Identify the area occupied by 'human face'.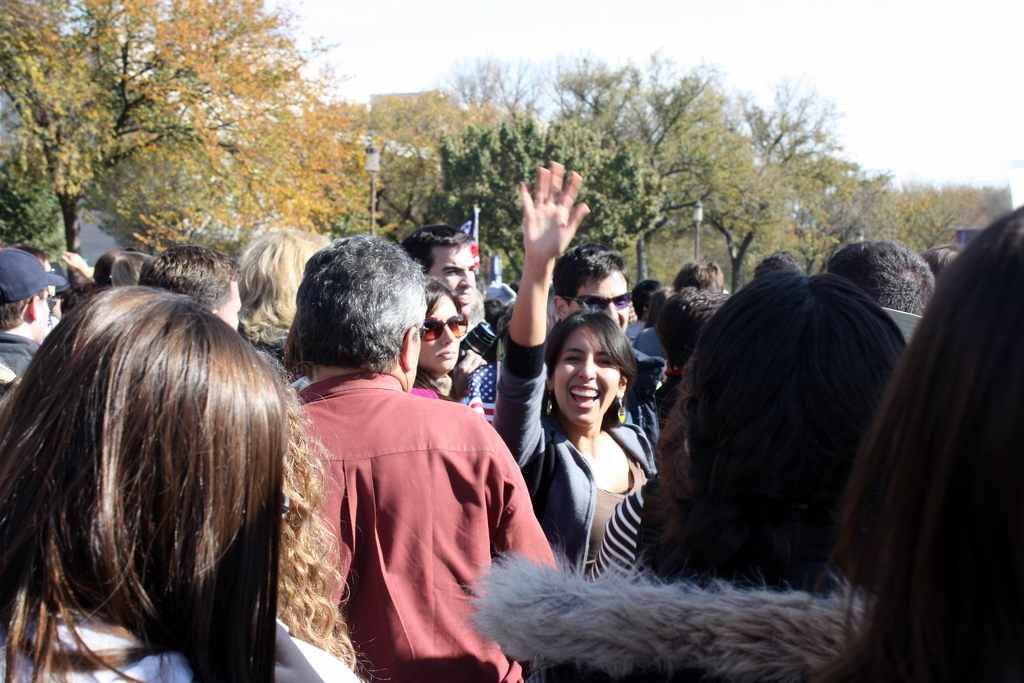
Area: {"x1": 570, "y1": 272, "x2": 632, "y2": 334}.
